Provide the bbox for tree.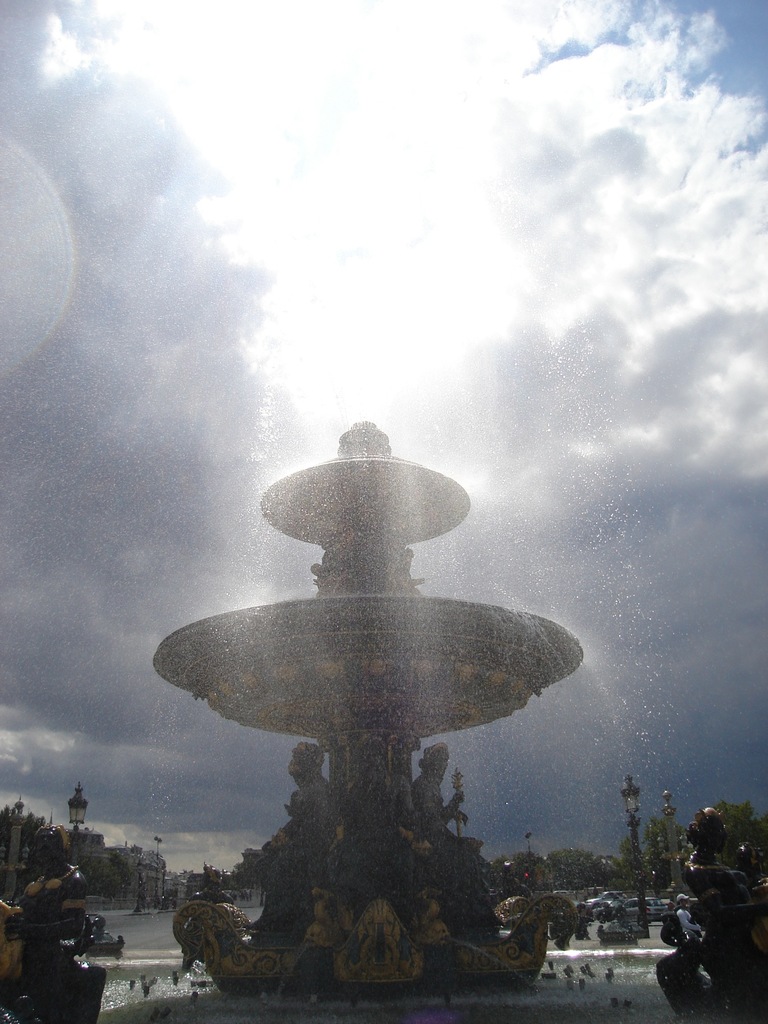
locate(505, 853, 554, 892).
